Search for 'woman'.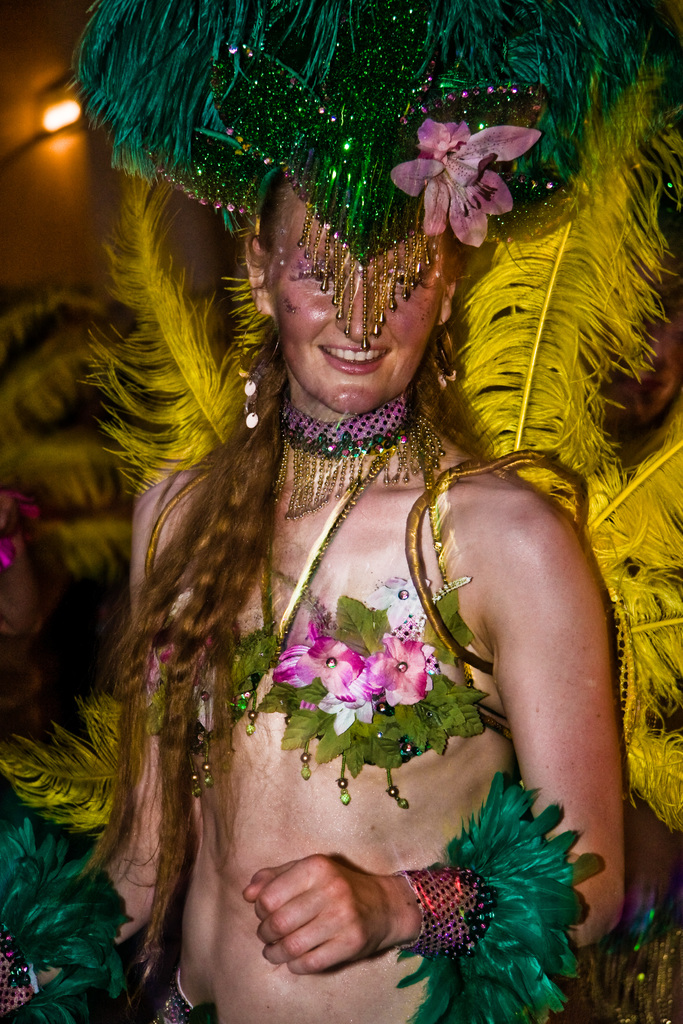
Found at crop(60, 116, 611, 1023).
